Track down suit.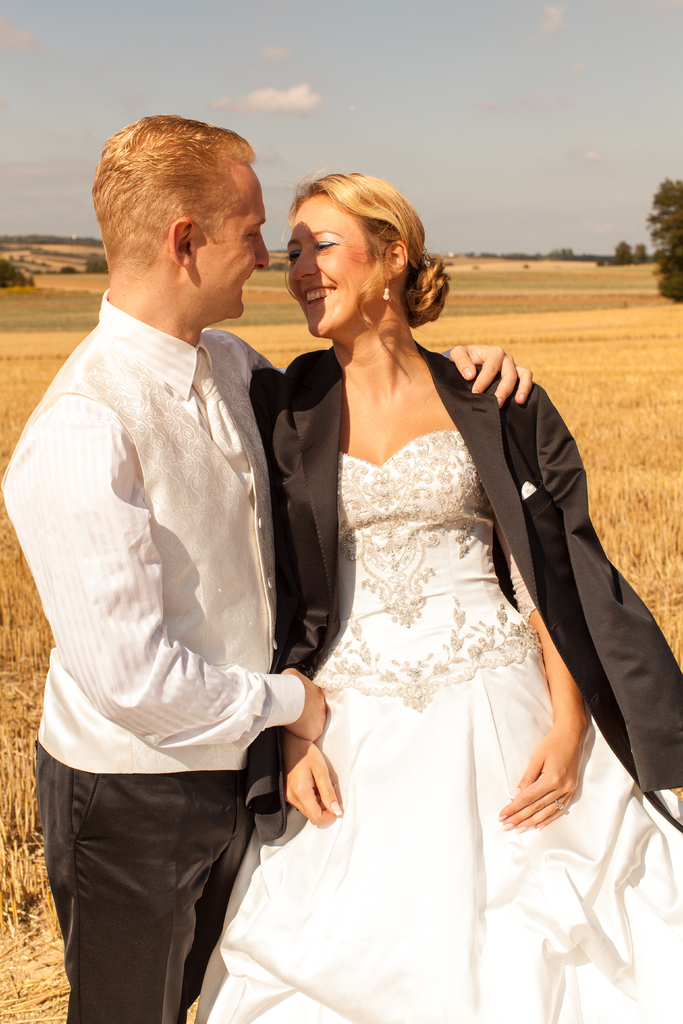
Tracked to 1, 289, 682, 1023.
